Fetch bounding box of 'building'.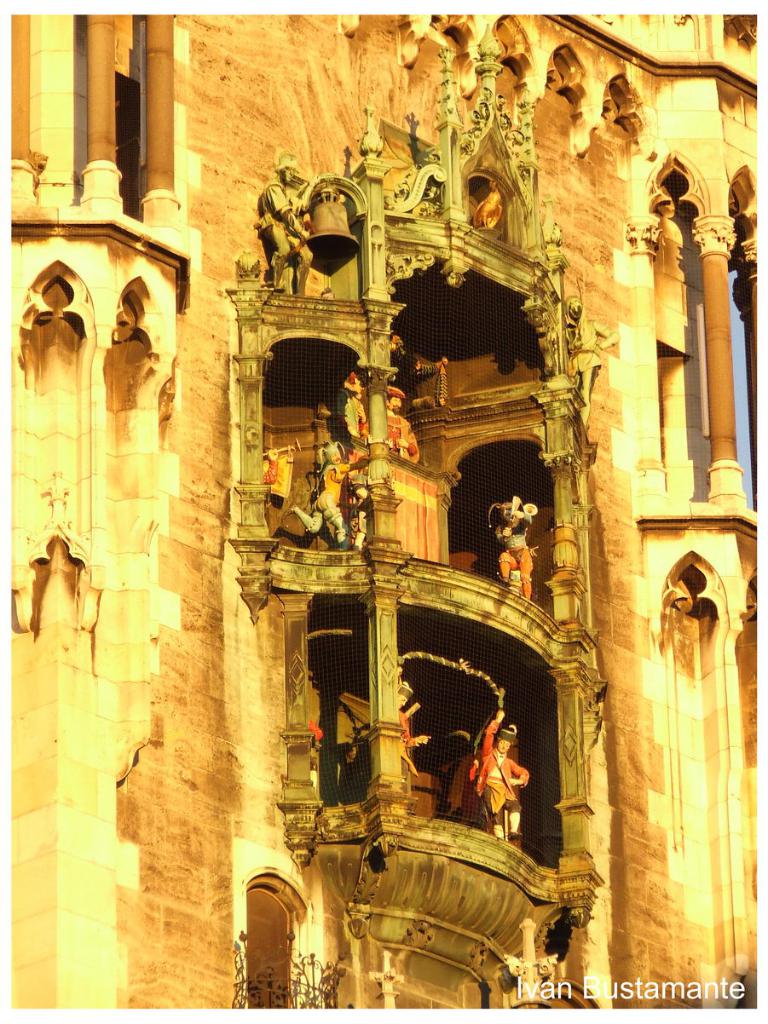
Bbox: pyautogui.locateOnScreen(0, 1, 767, 1023).
